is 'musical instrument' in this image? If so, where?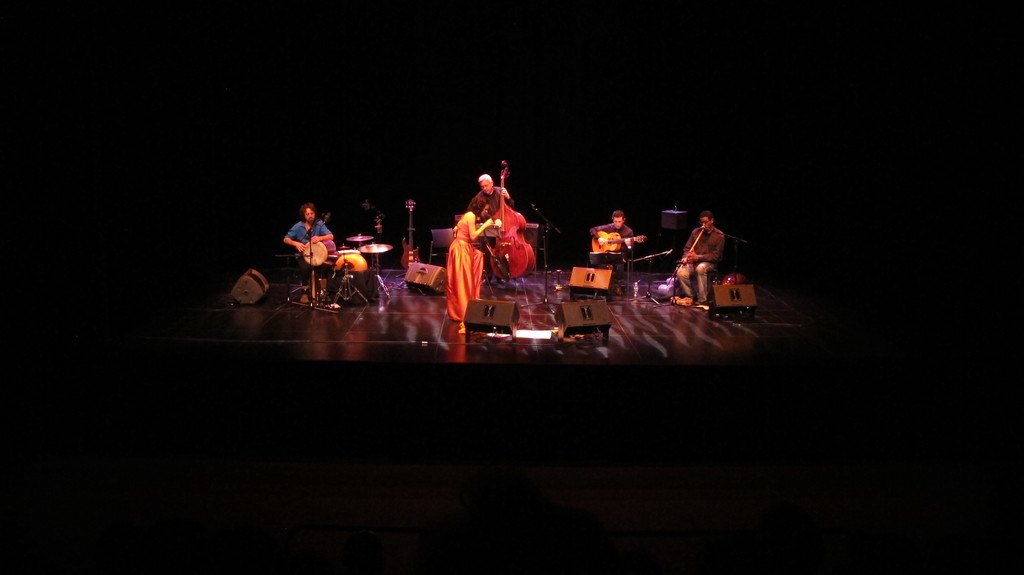
Yes, at locate(345, 232, 374, 254).
